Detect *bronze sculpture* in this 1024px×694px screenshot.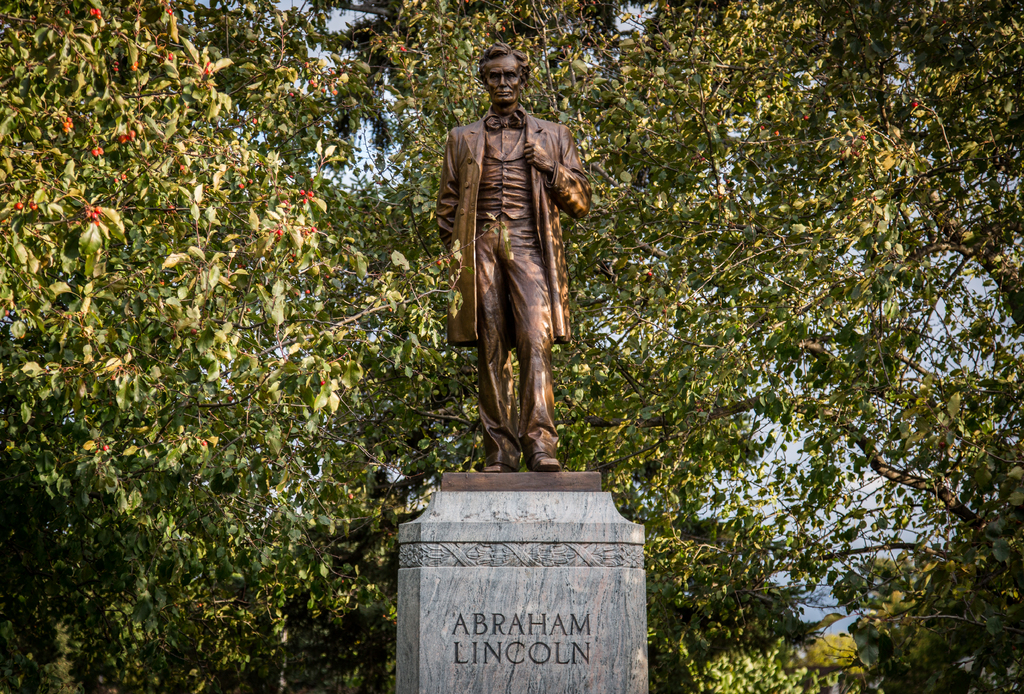
Detection: BBox(438, 39, 599, 487).
